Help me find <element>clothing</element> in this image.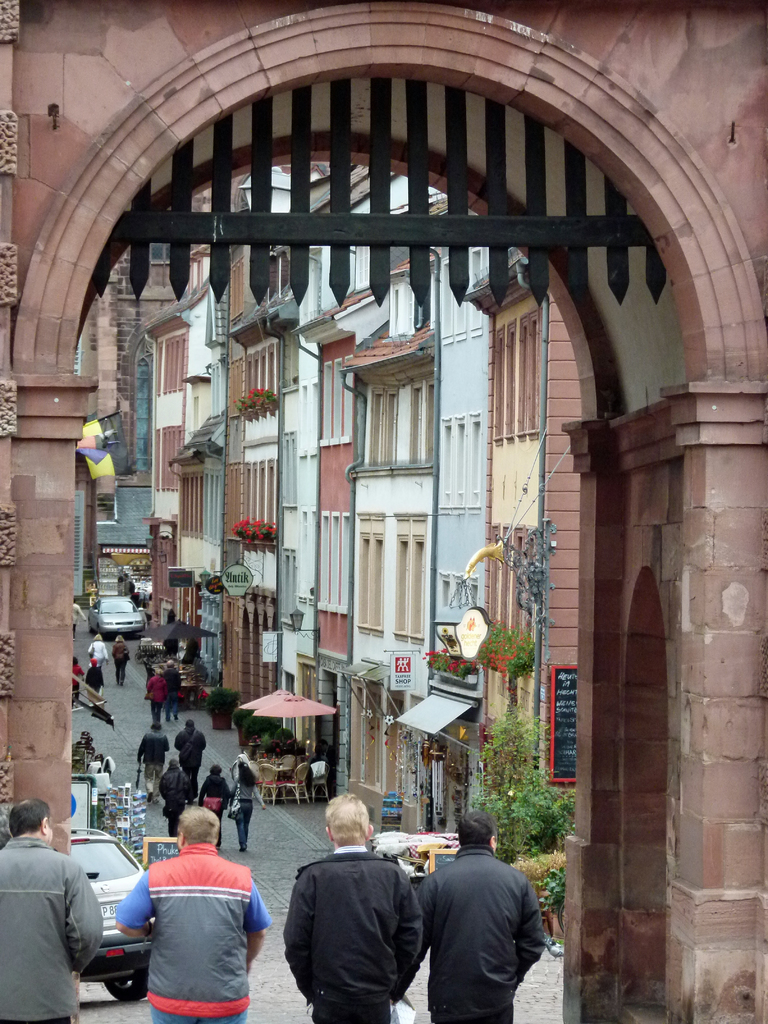
Found it: 158/665/184/716.
